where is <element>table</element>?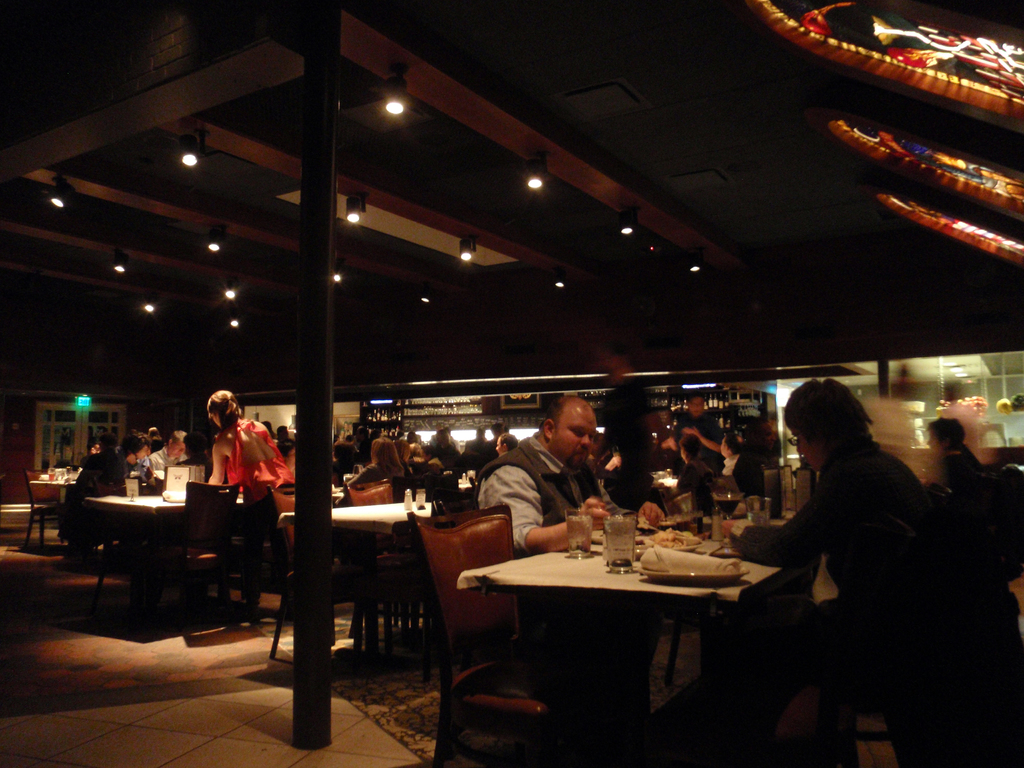
bbox=(33, 475, 75, 491).
